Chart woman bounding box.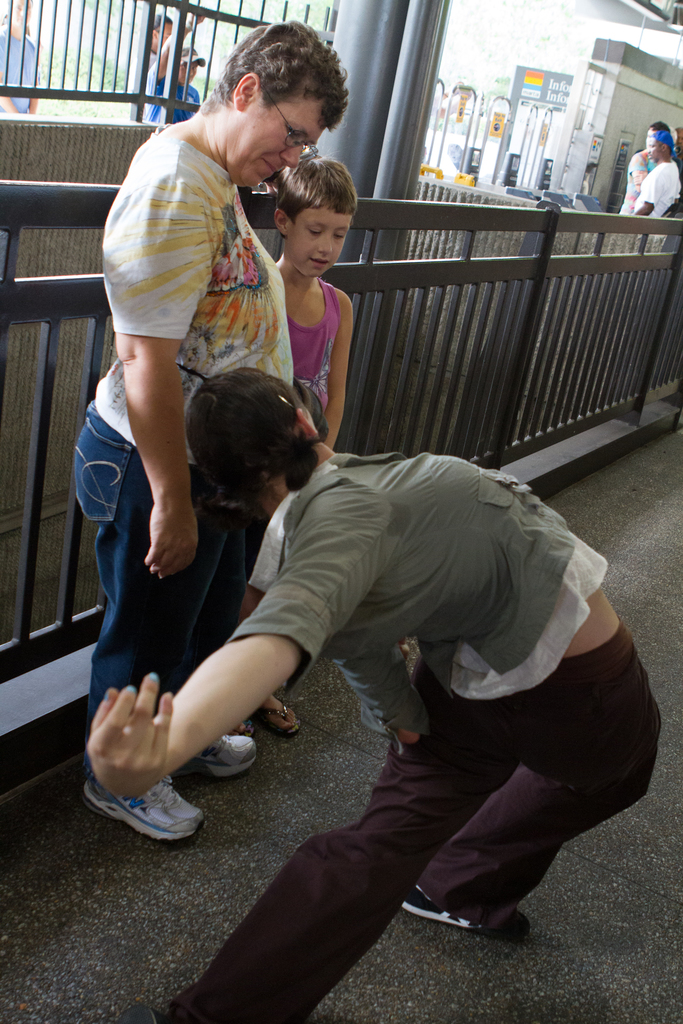
Charted: bbox=[64, 15, 367, 867].
